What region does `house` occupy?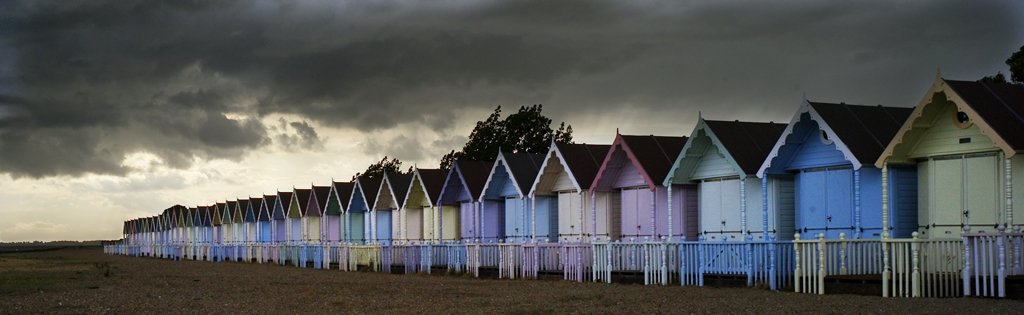
<box>435,159,485,275</box>.
